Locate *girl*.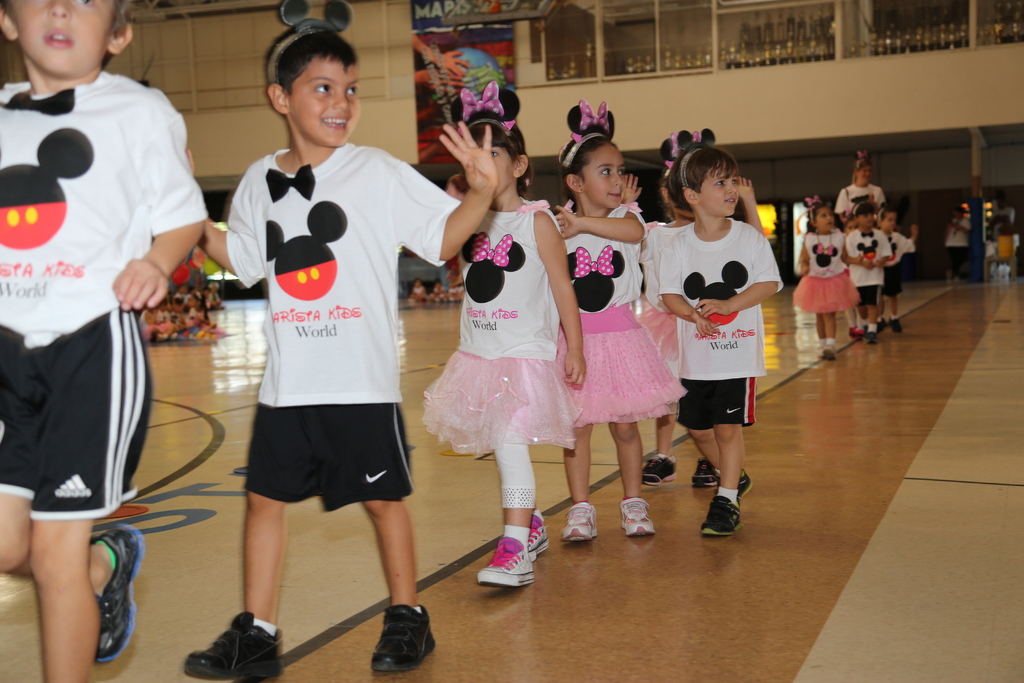
Bounding box: 556, 99, 691, 542.
